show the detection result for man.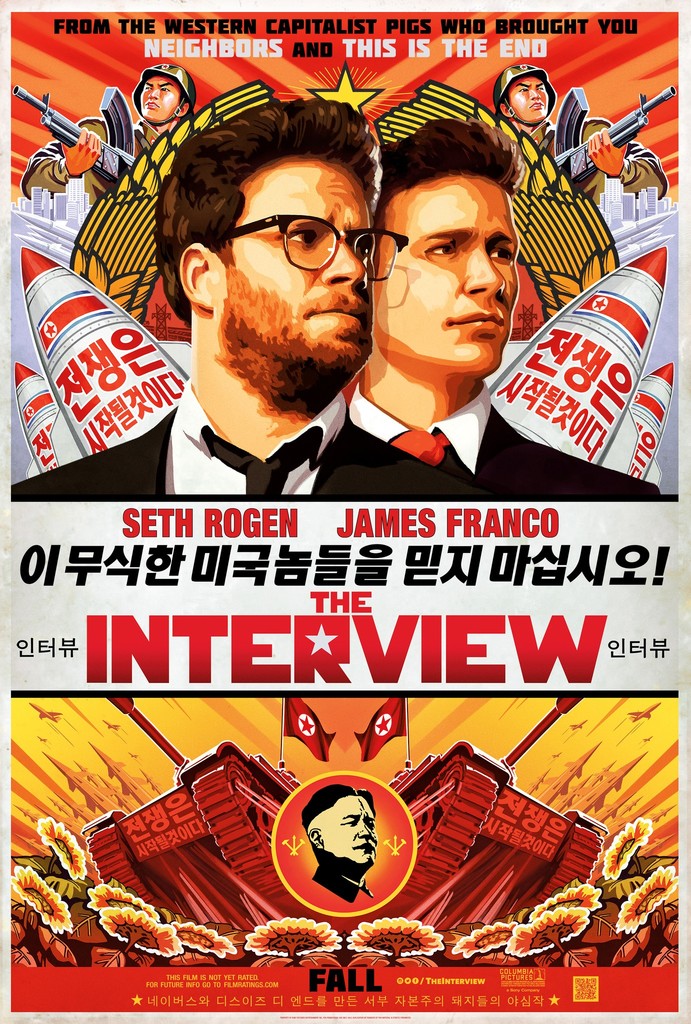
492/61/667/199.
